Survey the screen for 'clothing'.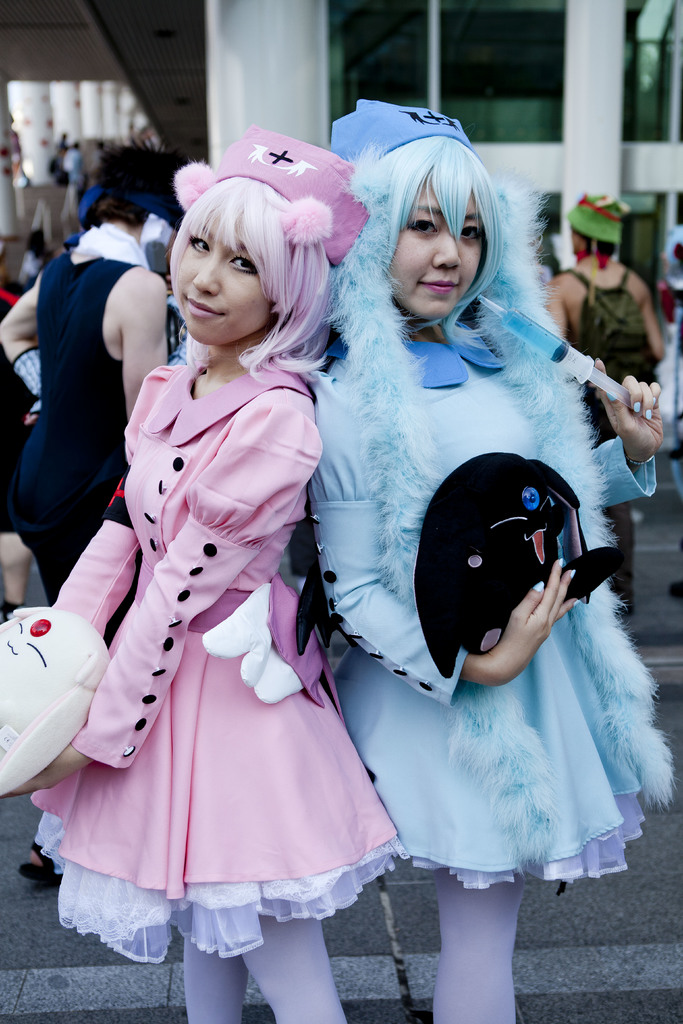
Survey found: x1=299 y1=292 x2=671 y2=1023.
